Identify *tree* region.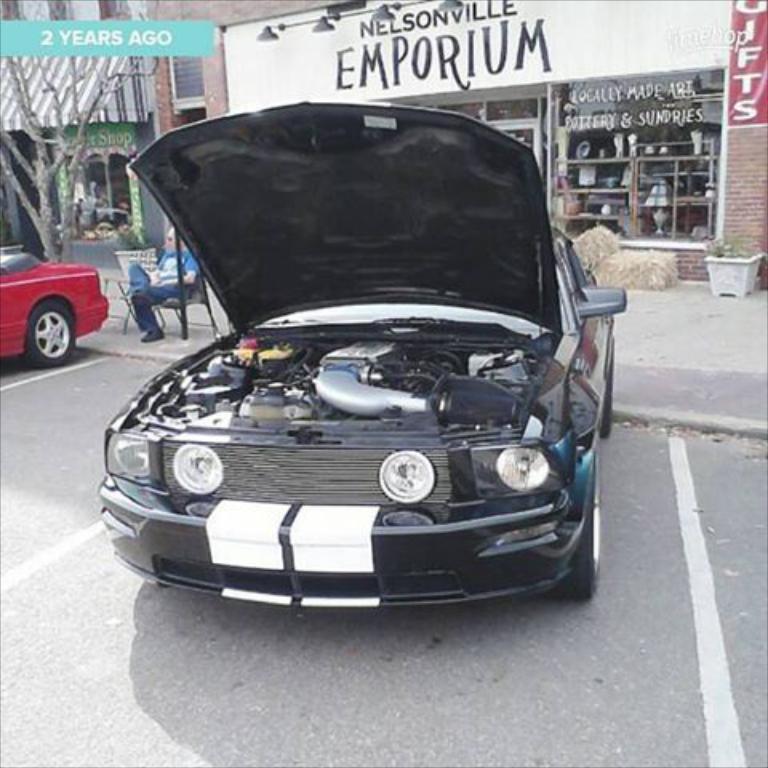
Region: region(0, 40, 154, 246).
